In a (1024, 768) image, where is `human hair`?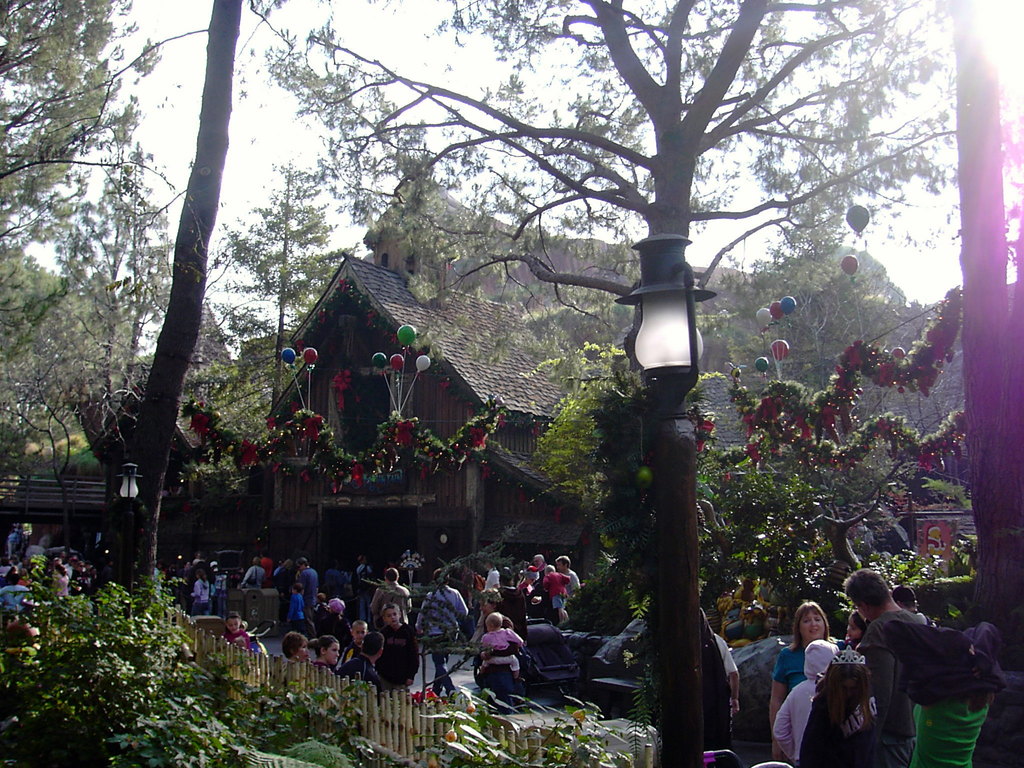
bbox=[850, 609, 866, 632].
